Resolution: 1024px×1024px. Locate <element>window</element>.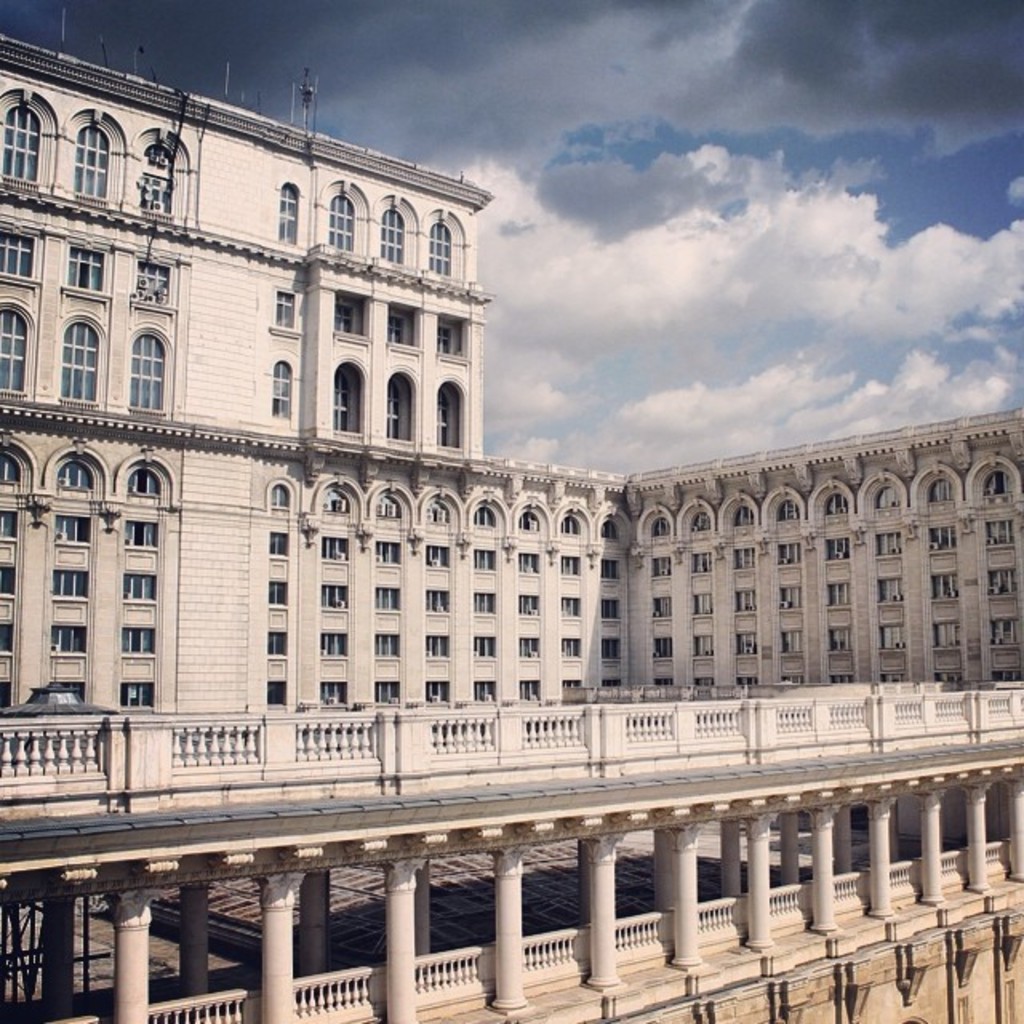
[x1=275, y1=288, x2=298, y2=338].
